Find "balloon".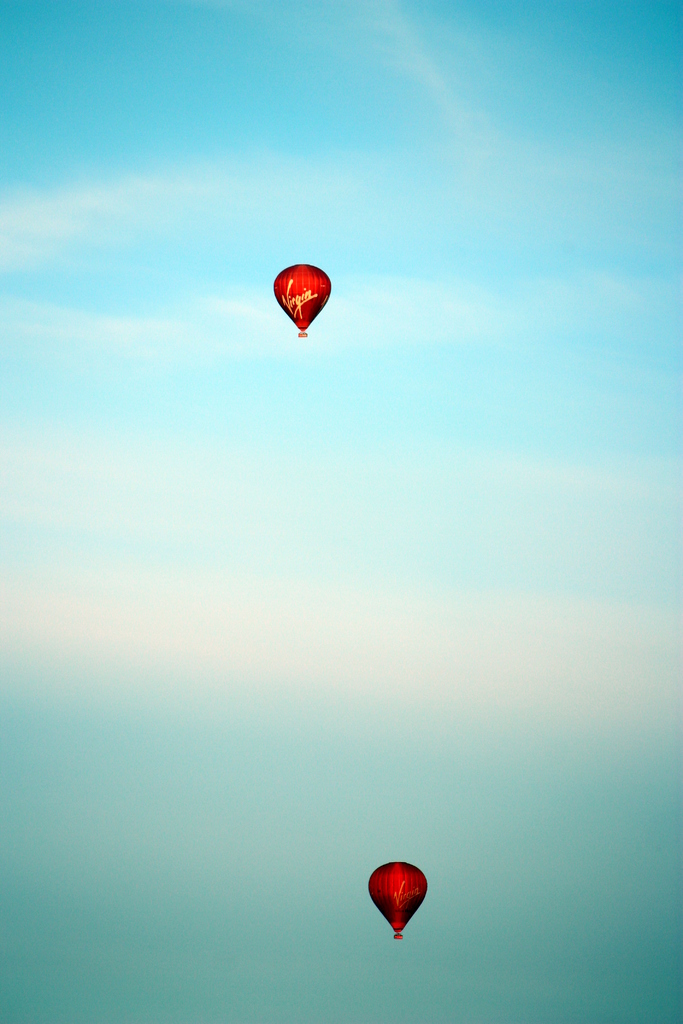
[365,858,429,936].
